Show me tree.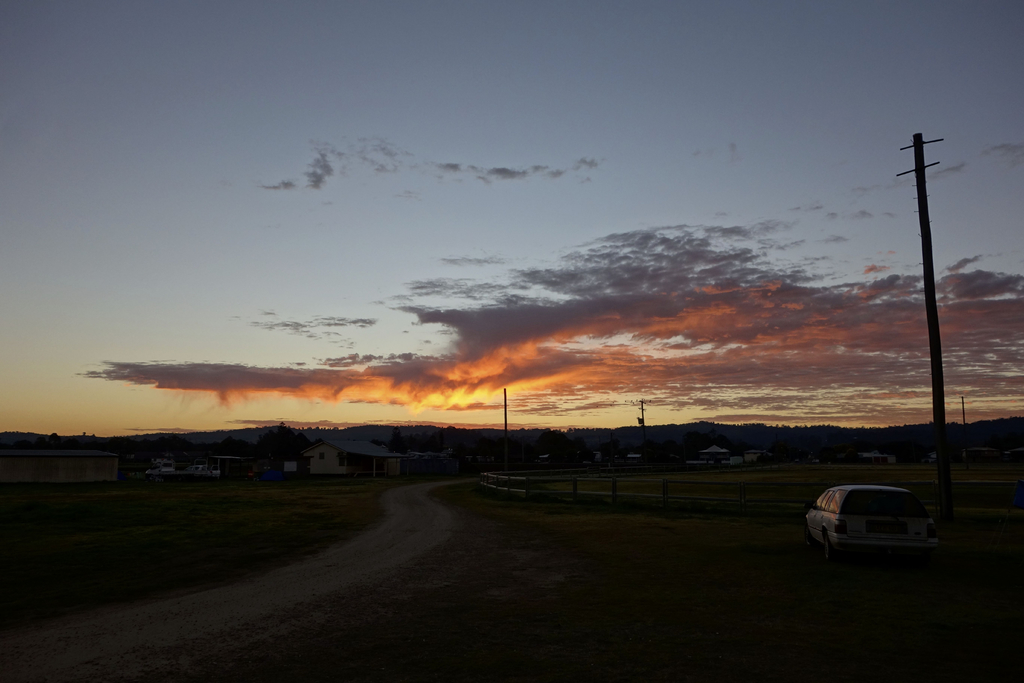
tree is here: <region>259, 434, 310, 456</region>.
